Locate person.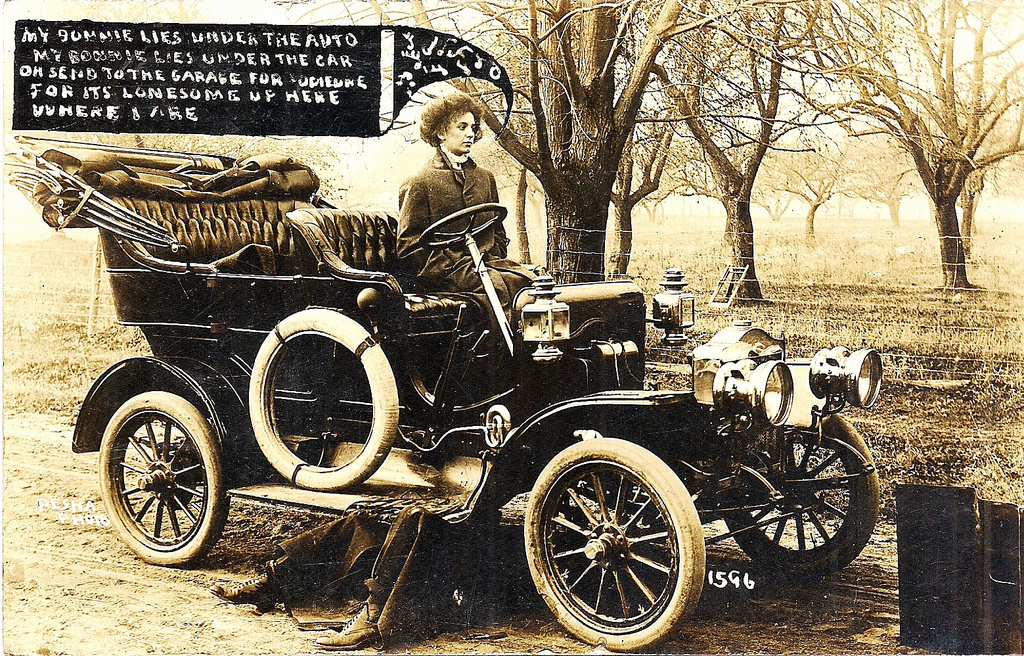
Bounding box: locate(386, 78, 507, 292).
